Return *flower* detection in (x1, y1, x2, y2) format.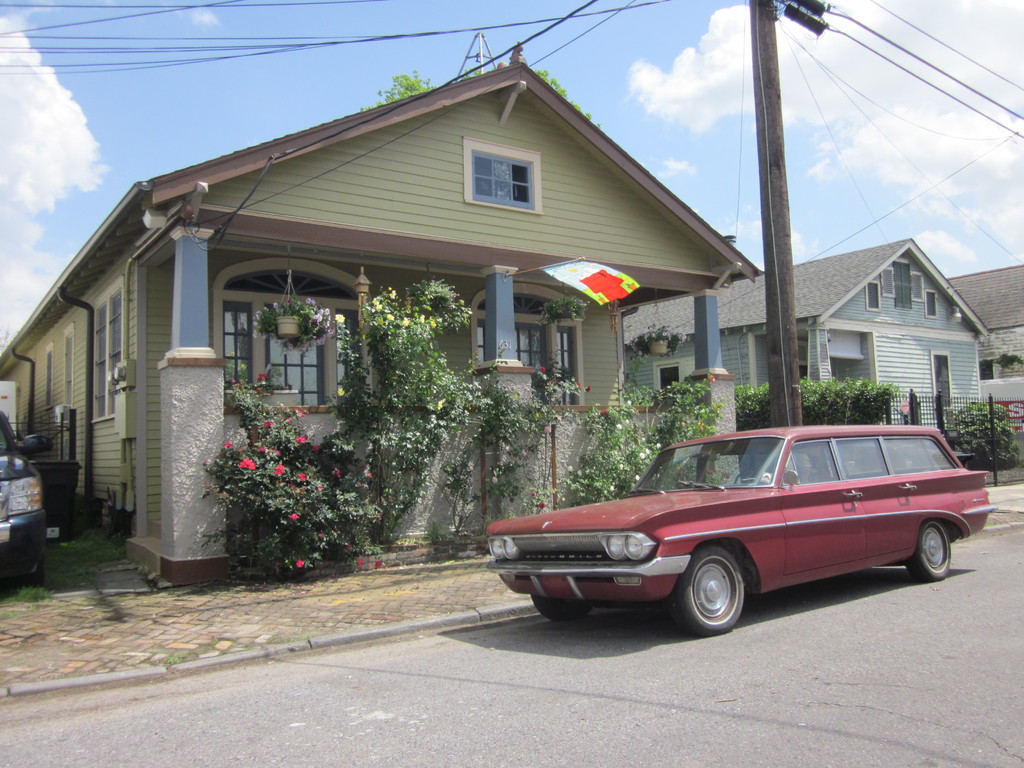
(619, 458, 627, 470).
